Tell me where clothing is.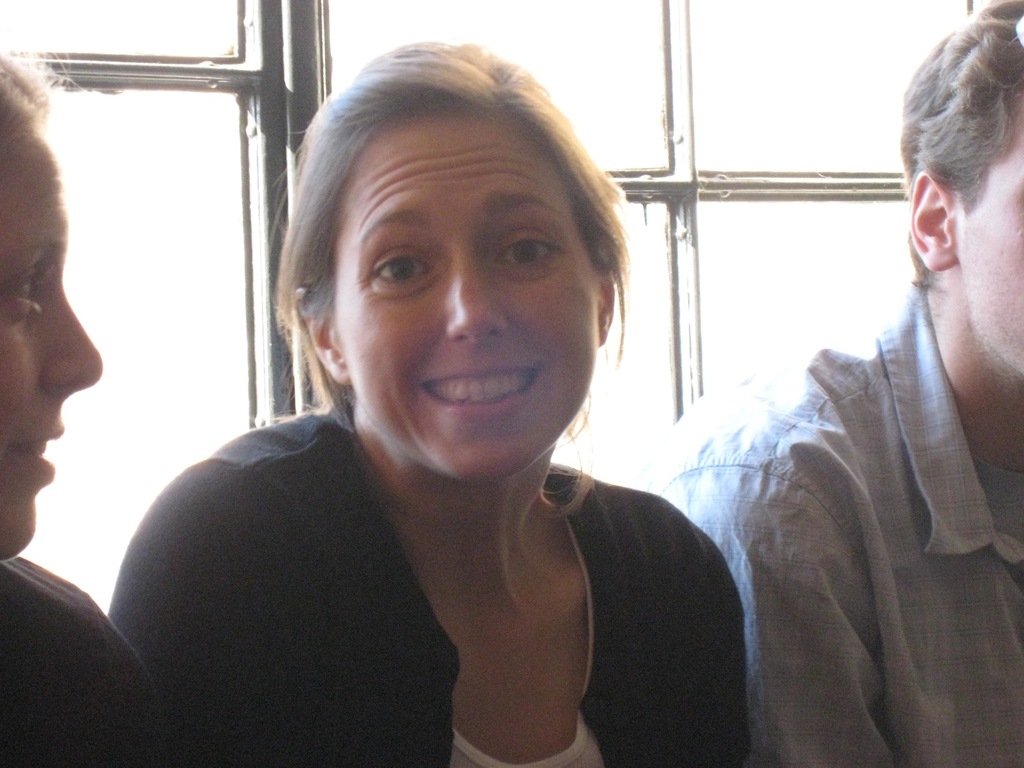
clothing is at pyautogui.locateOnScreen(100, 335, 748, 766).
